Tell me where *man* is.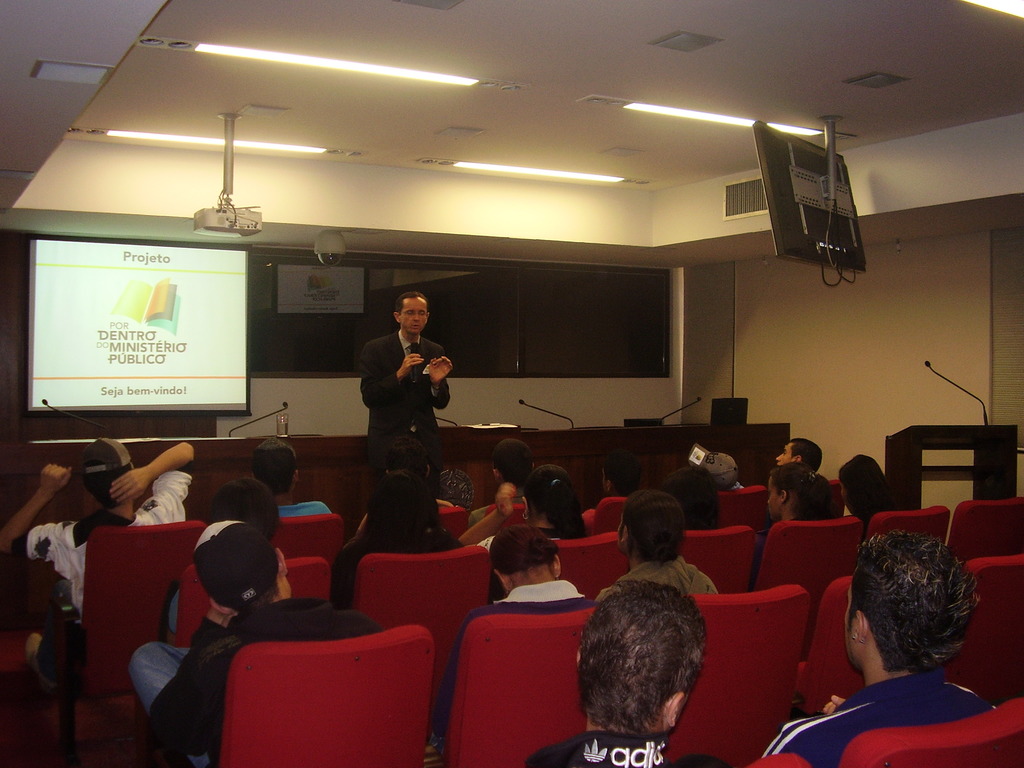
*man* is at Rect(666, 470, 723, 532).
